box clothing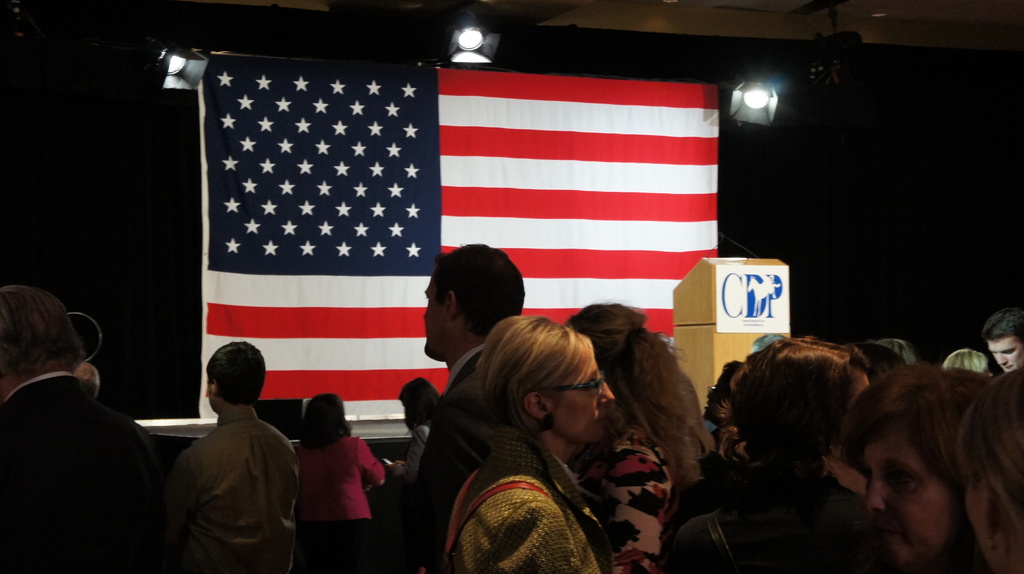
[left=147, top=372, right=292, bottom=568]
